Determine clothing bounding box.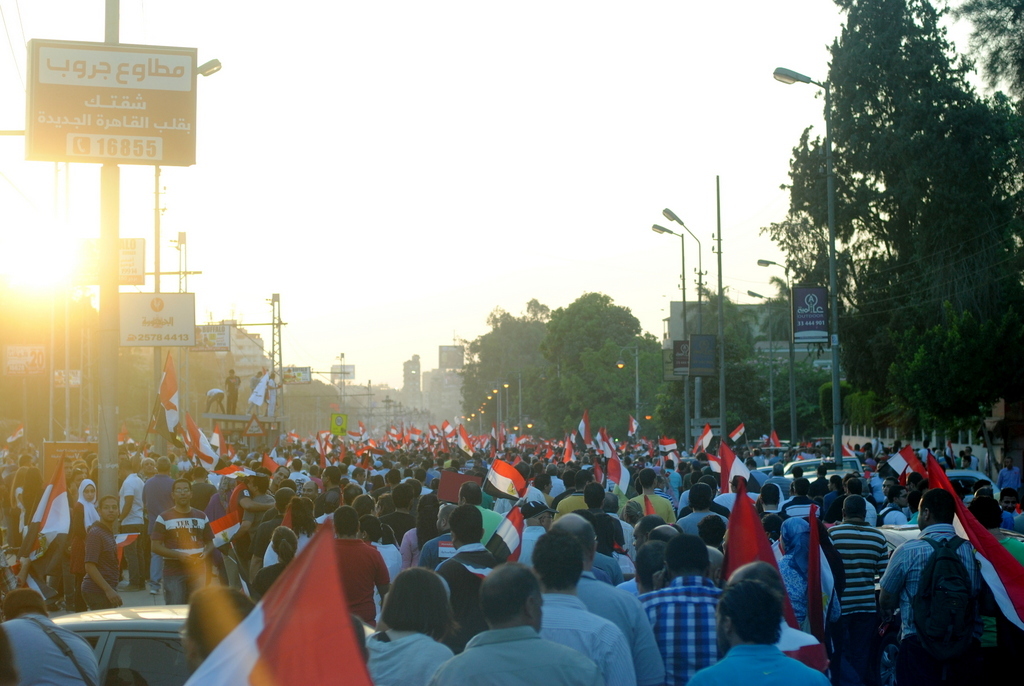
Determined: bbox(882, 507, 993, 677).
